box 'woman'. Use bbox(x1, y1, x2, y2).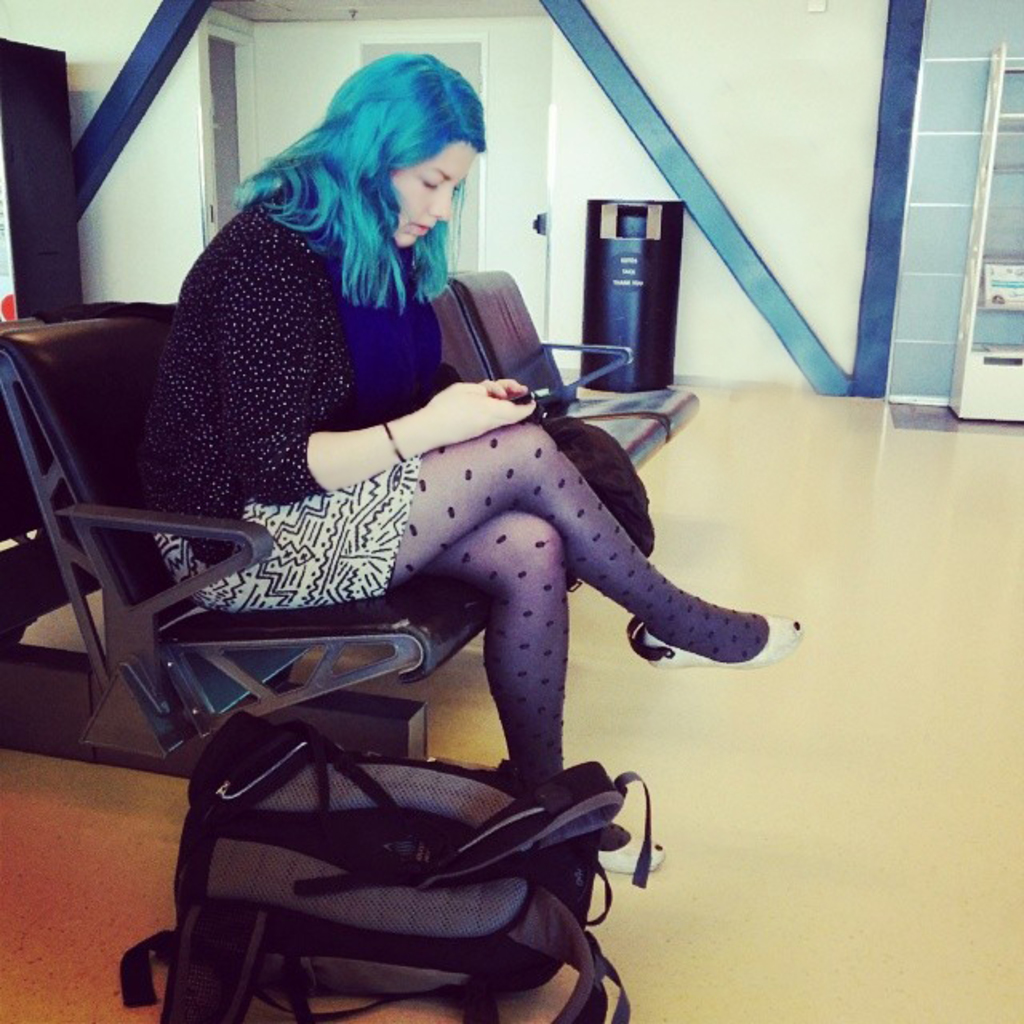
bbox(174, 72, 669, 859).
